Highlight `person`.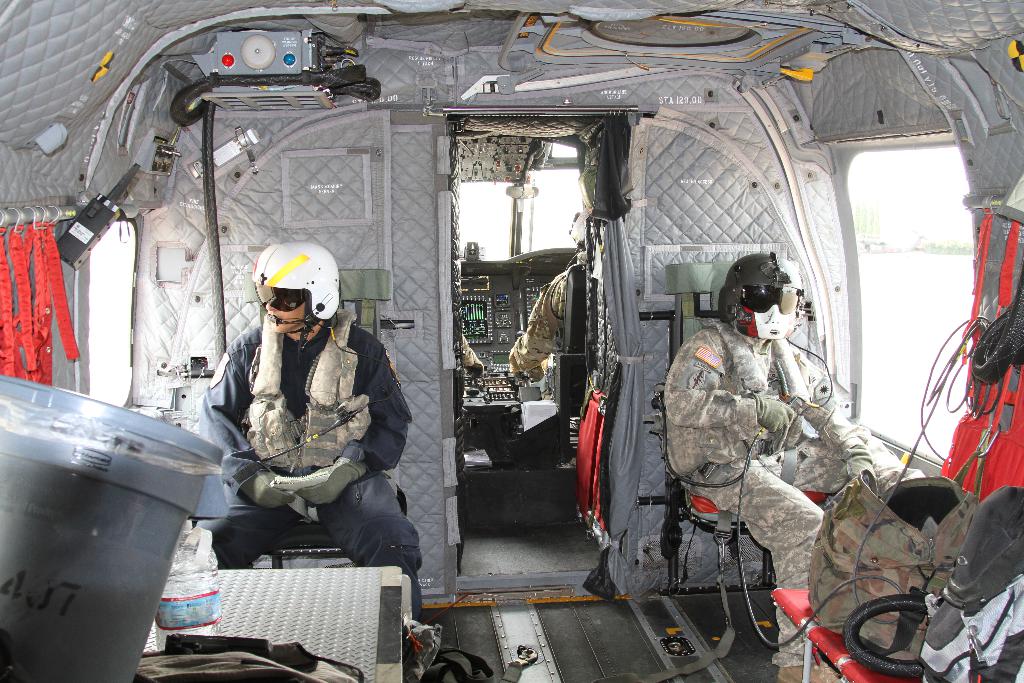
Highlighted region: {"x1": 662, "y1": 252, "x2": 927, "y2": 682}.
